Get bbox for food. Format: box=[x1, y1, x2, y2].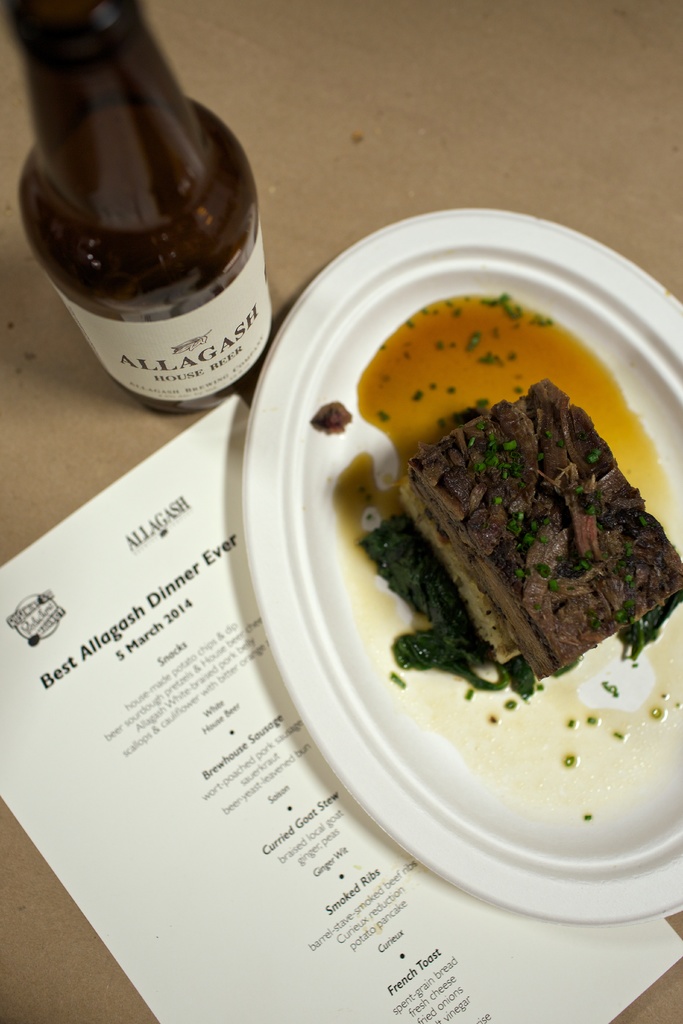
box=[564, 755, 578, 765].
